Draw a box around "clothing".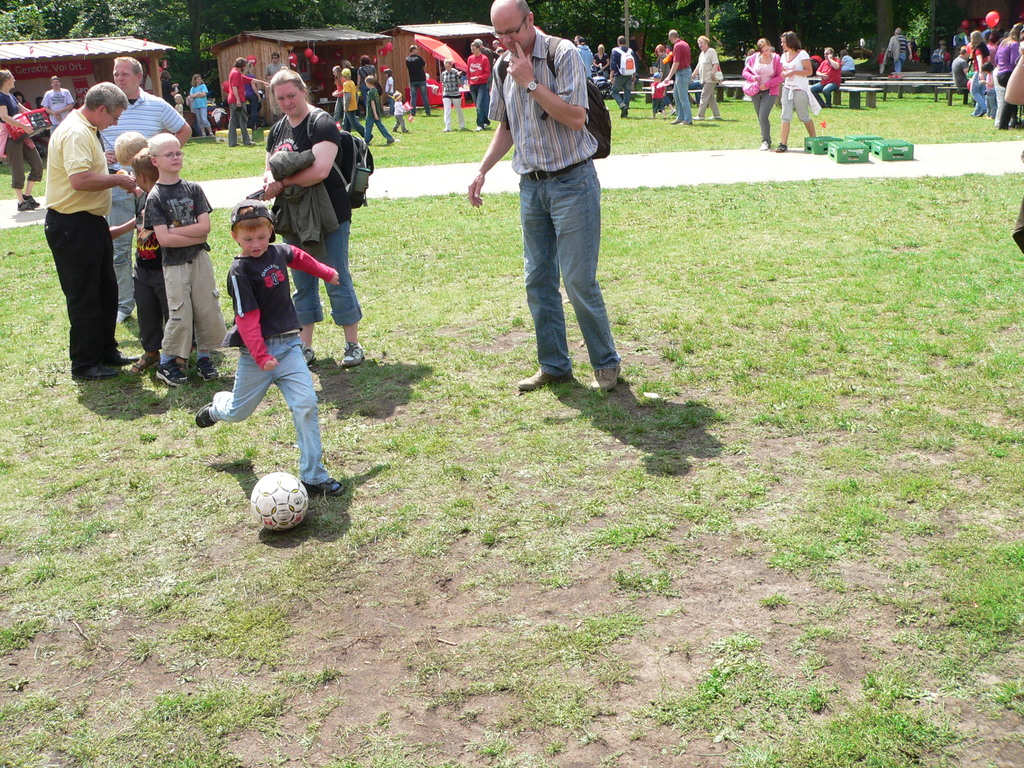
detection(992, 35, 1013, 83).
